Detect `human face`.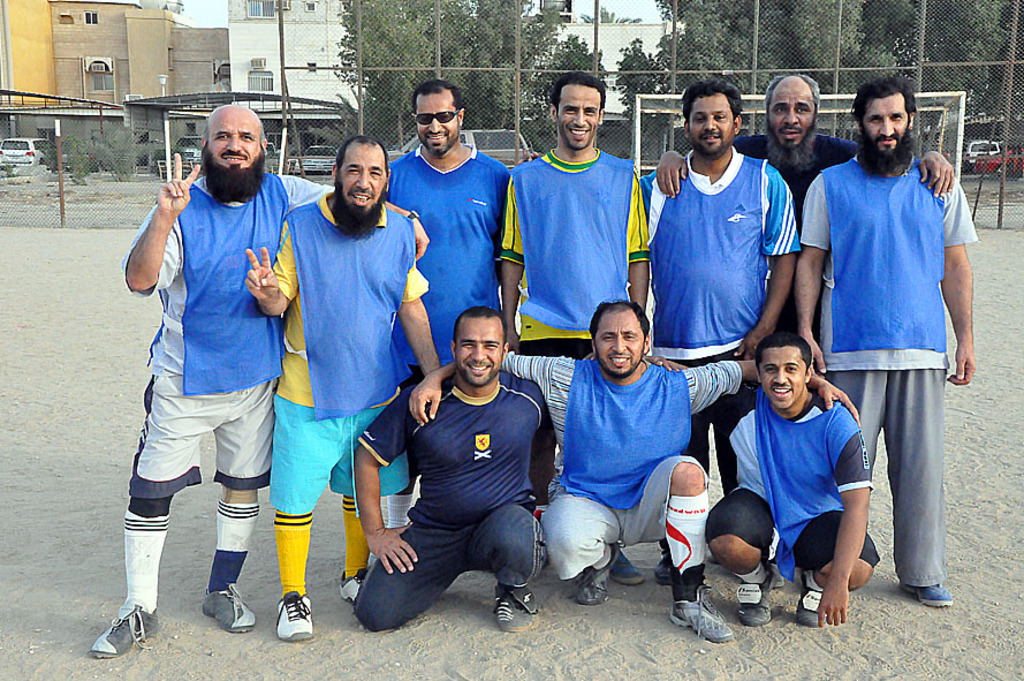
Detected at crop(456, 319, 502, 386).
